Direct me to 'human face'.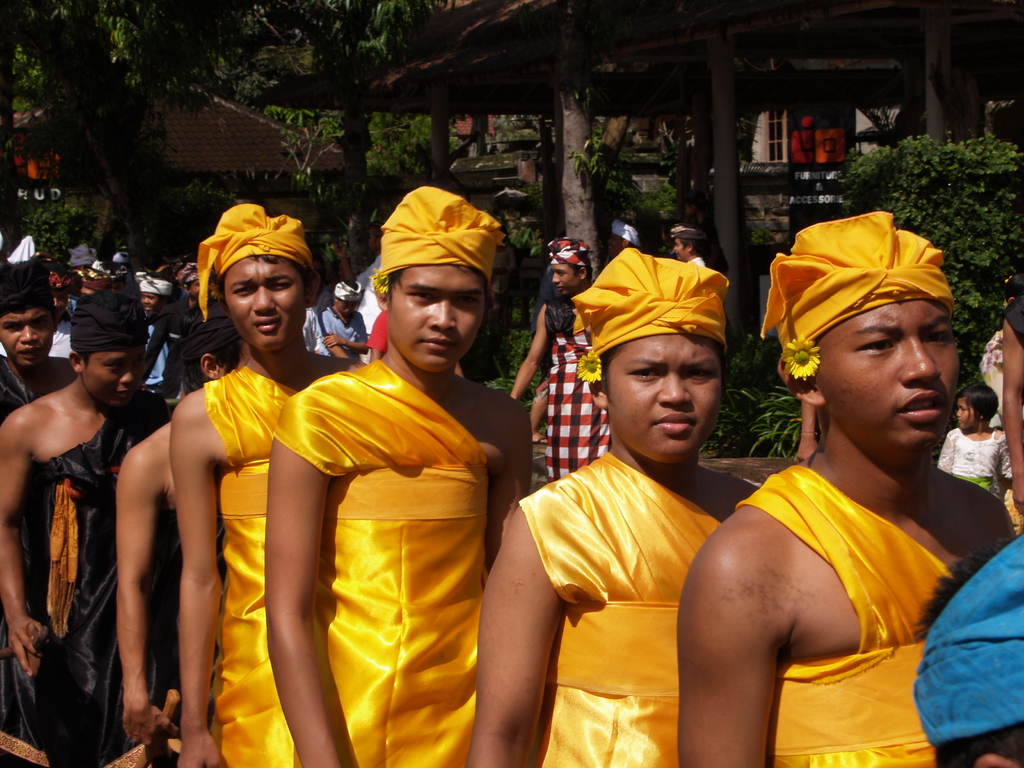
Direction: 0/307/54/367.
